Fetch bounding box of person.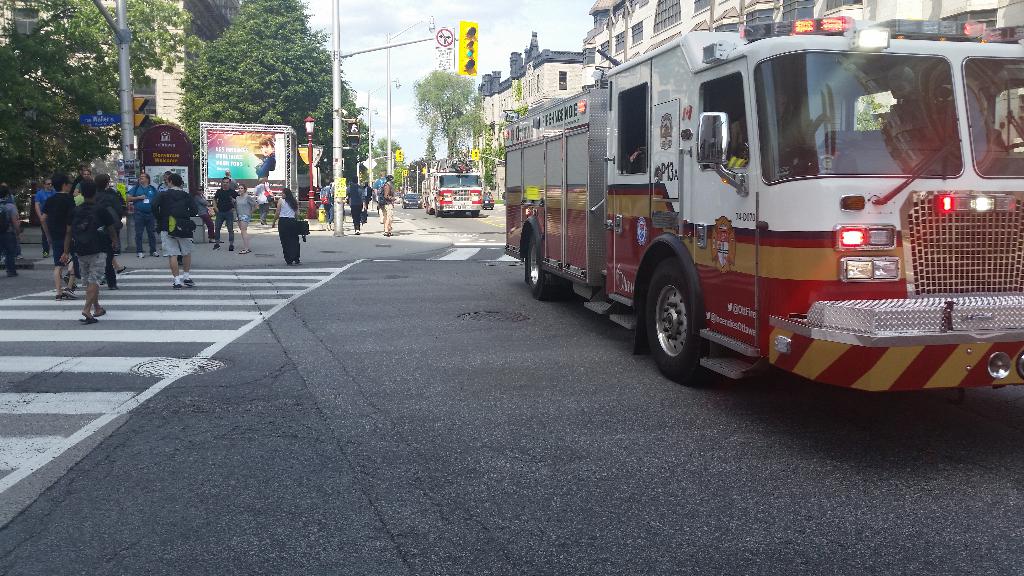
Bbox: bbox(272, 186, 302, 266).
